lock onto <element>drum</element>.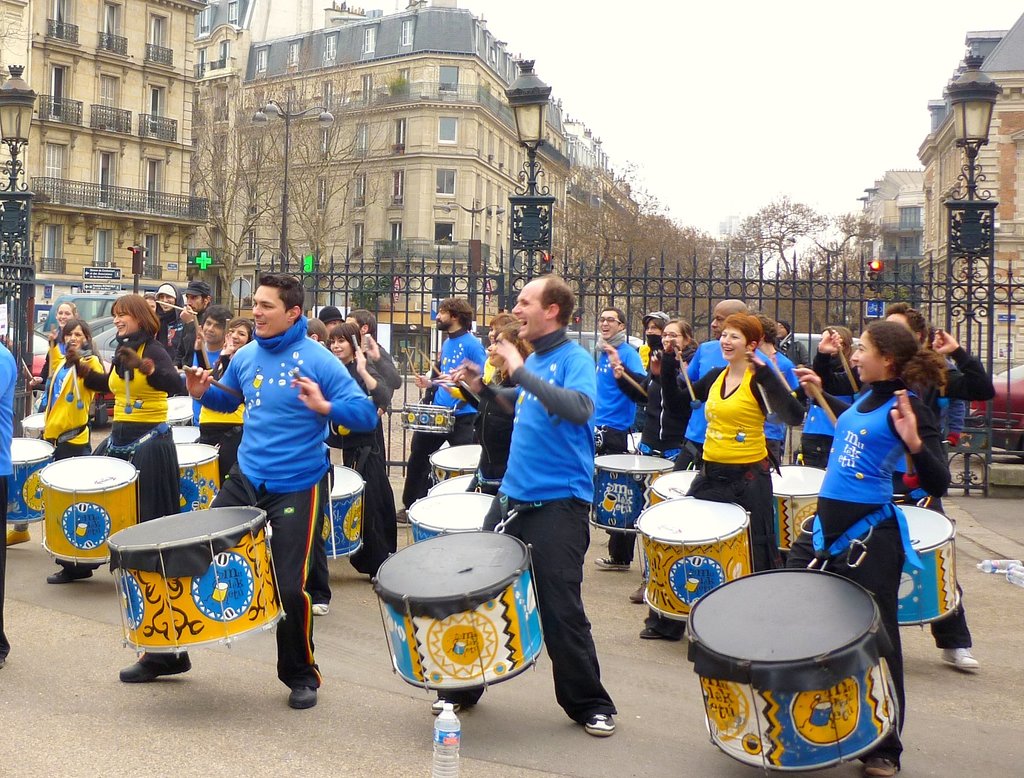
Locked: [x1=326, y1=465, x2=367, y2=559].
